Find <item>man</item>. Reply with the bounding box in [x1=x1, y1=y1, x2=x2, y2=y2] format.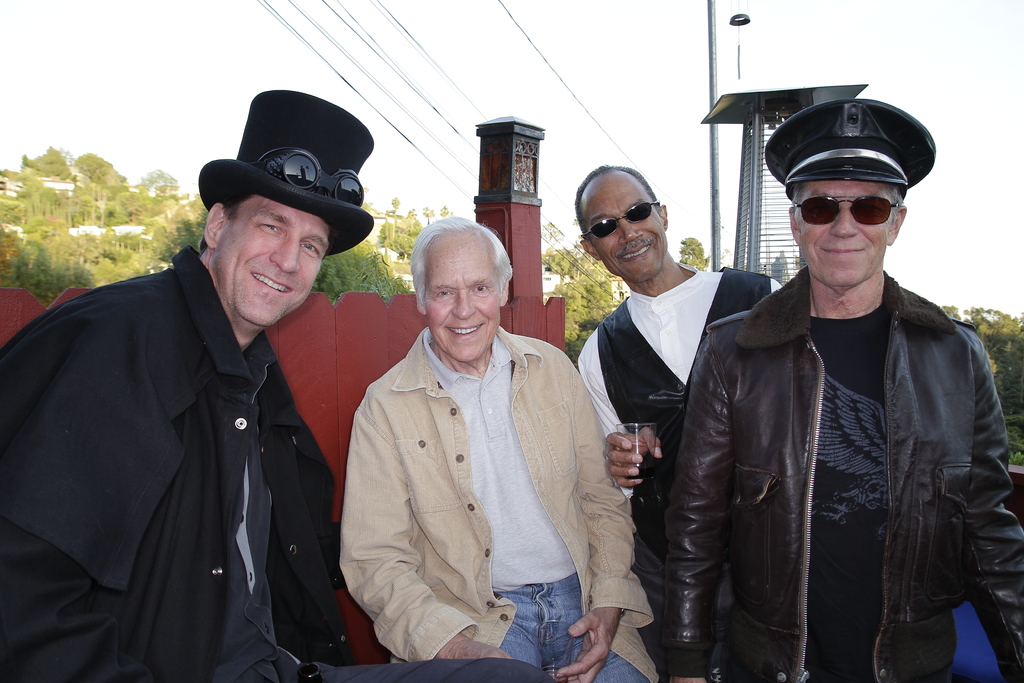
[x1=335, y1=219, x2=661, y2=682].
